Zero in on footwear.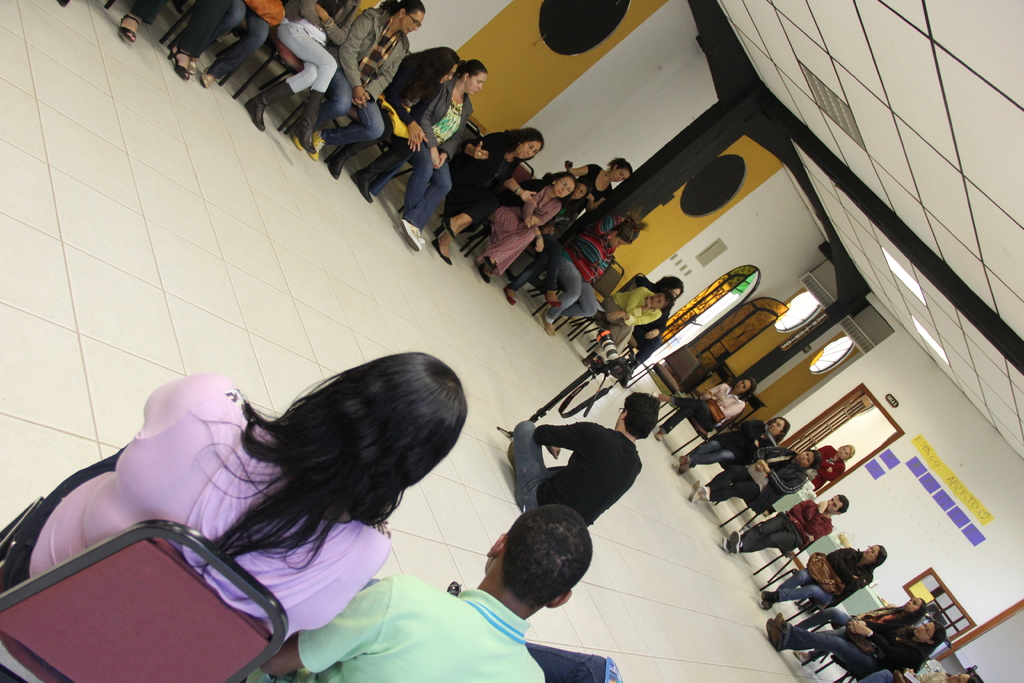
Zeroed in: <region>349, 147, 404, 205</region>.
